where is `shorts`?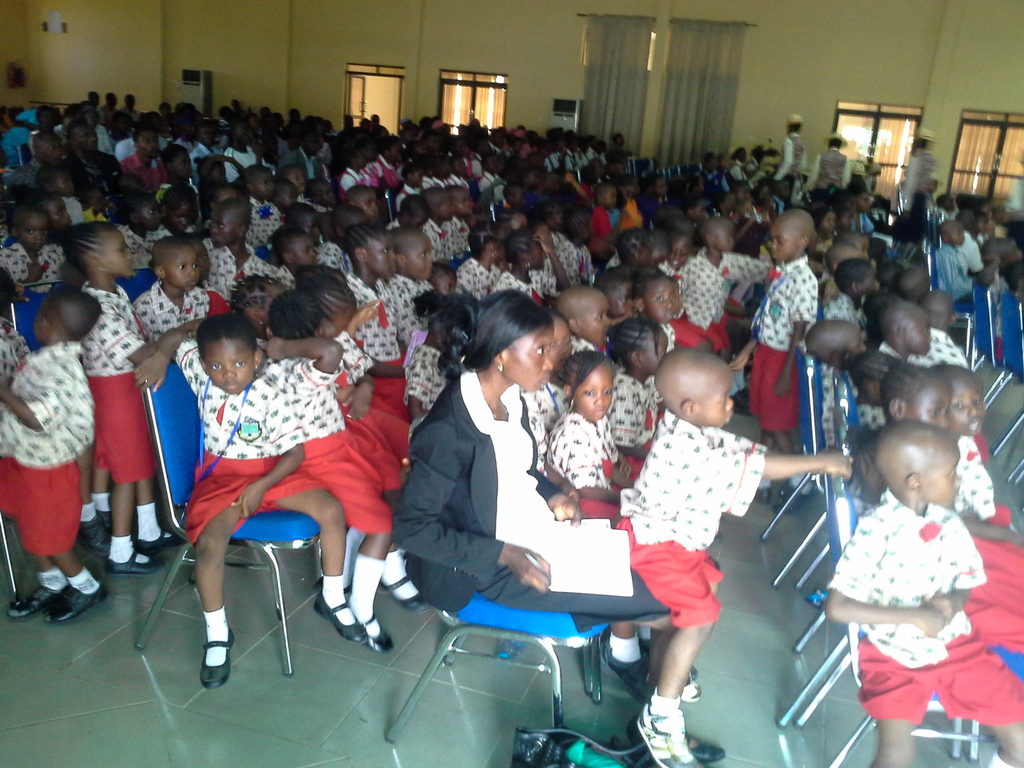
<box>584,455,641,518</box>.
